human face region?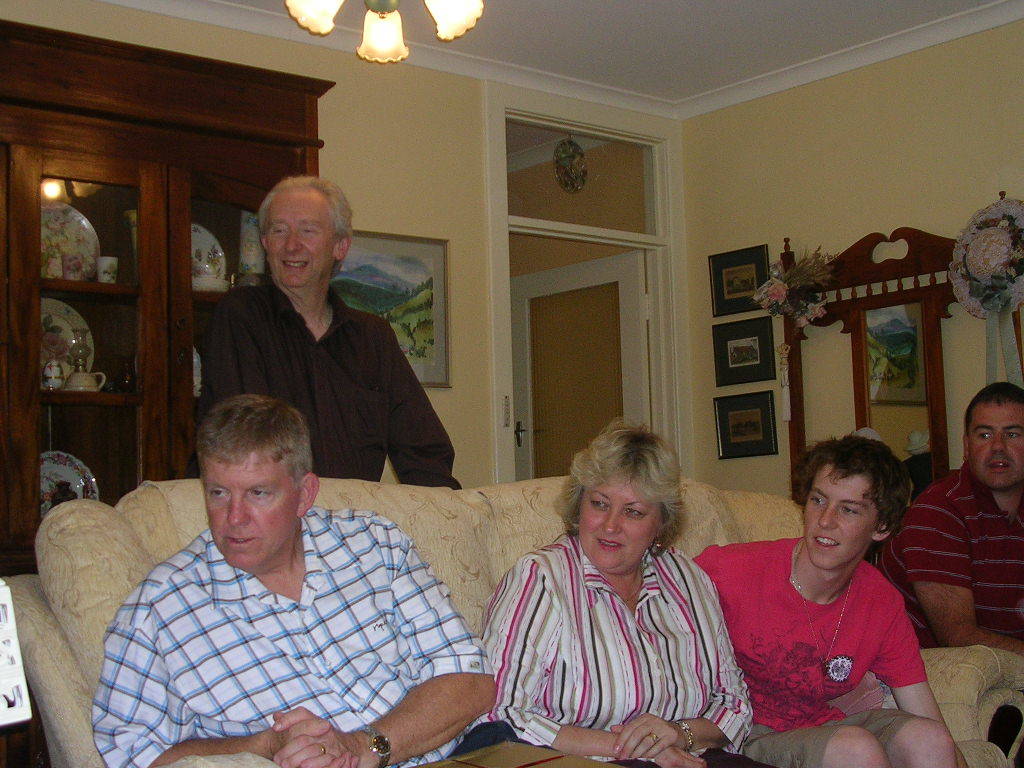
{"x1": 261, "y1": 190, "x2": 335, "y2": 282}
